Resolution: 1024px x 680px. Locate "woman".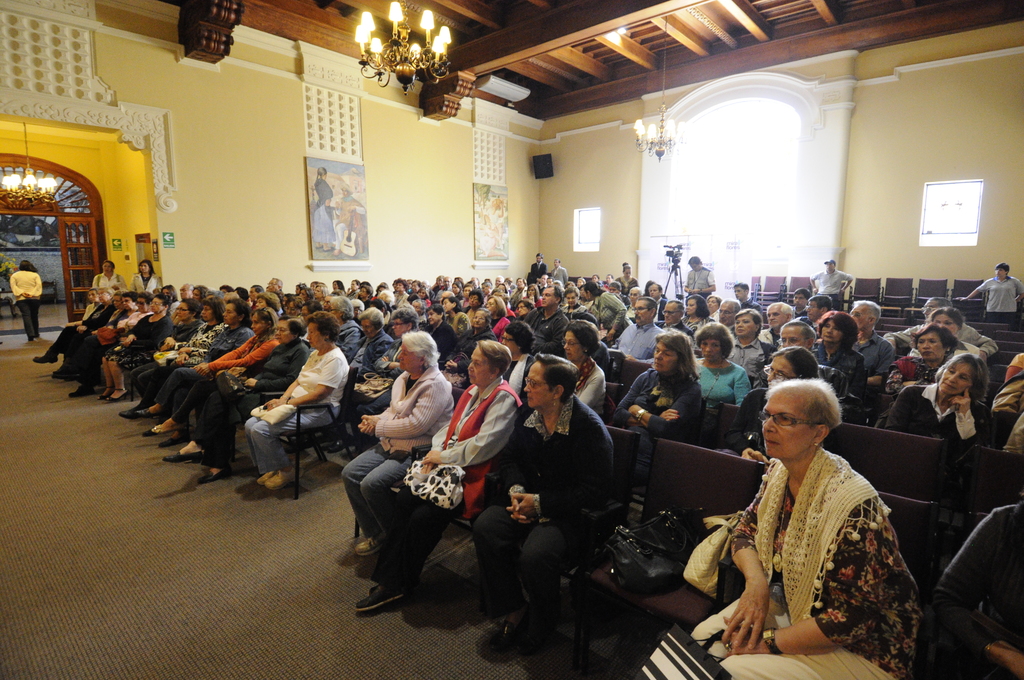
locate(954, 261, 1023, 323).
